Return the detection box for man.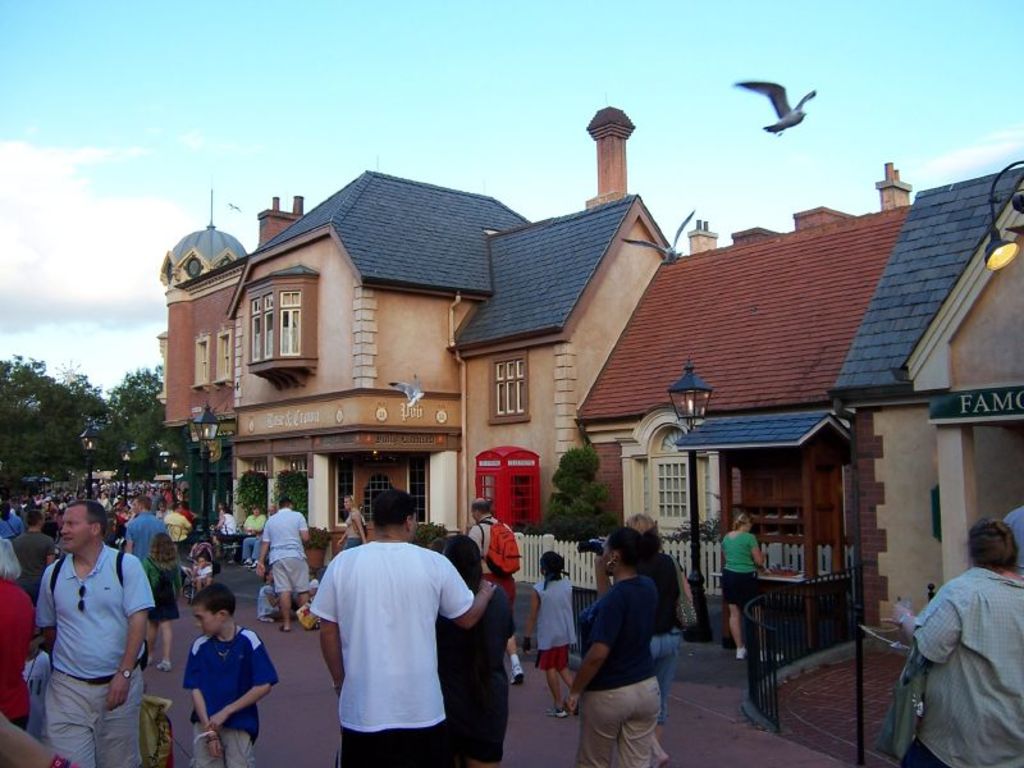
l=253, t=498, r=319, b=636.
